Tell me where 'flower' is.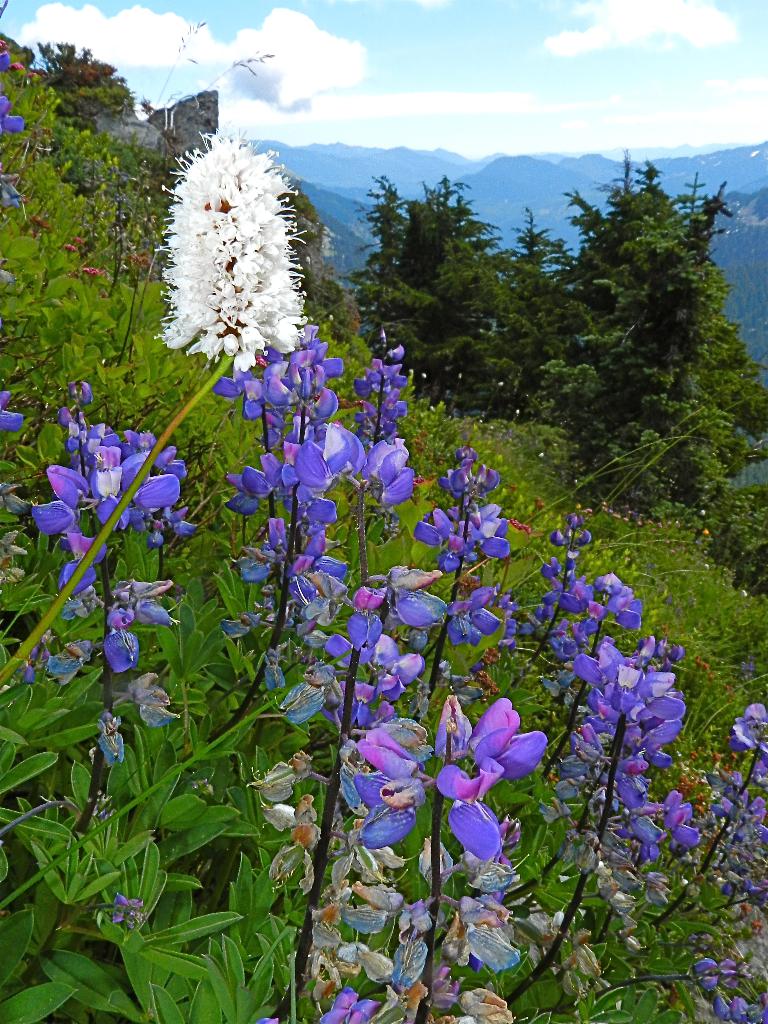
'flower' is at detection(29, 392, 202, 765).
